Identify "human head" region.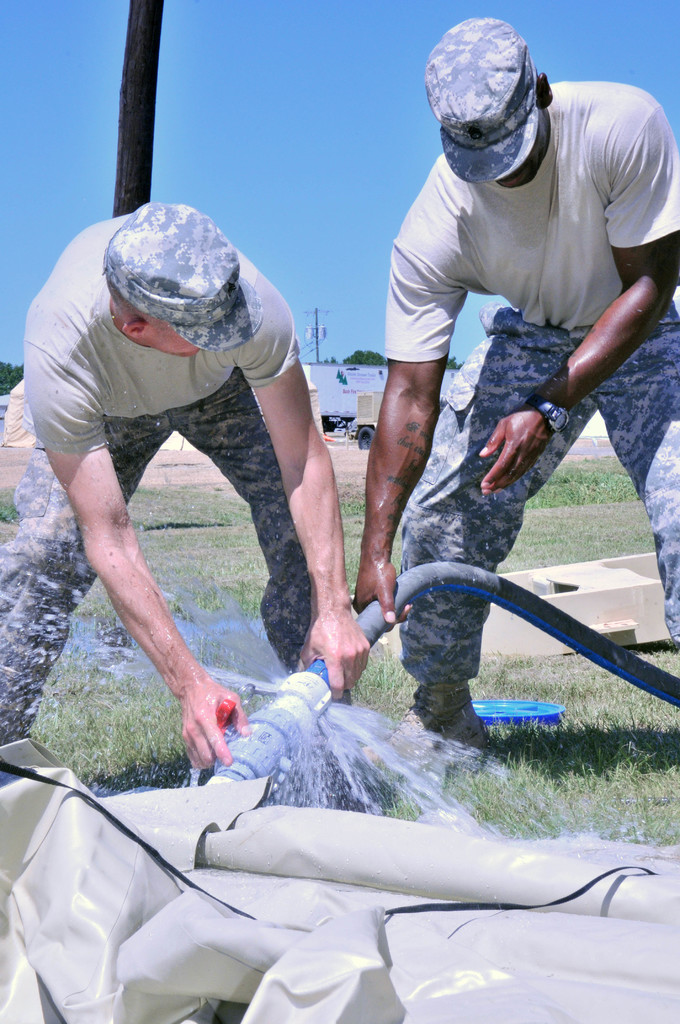
Region: 440,19,556,182.
